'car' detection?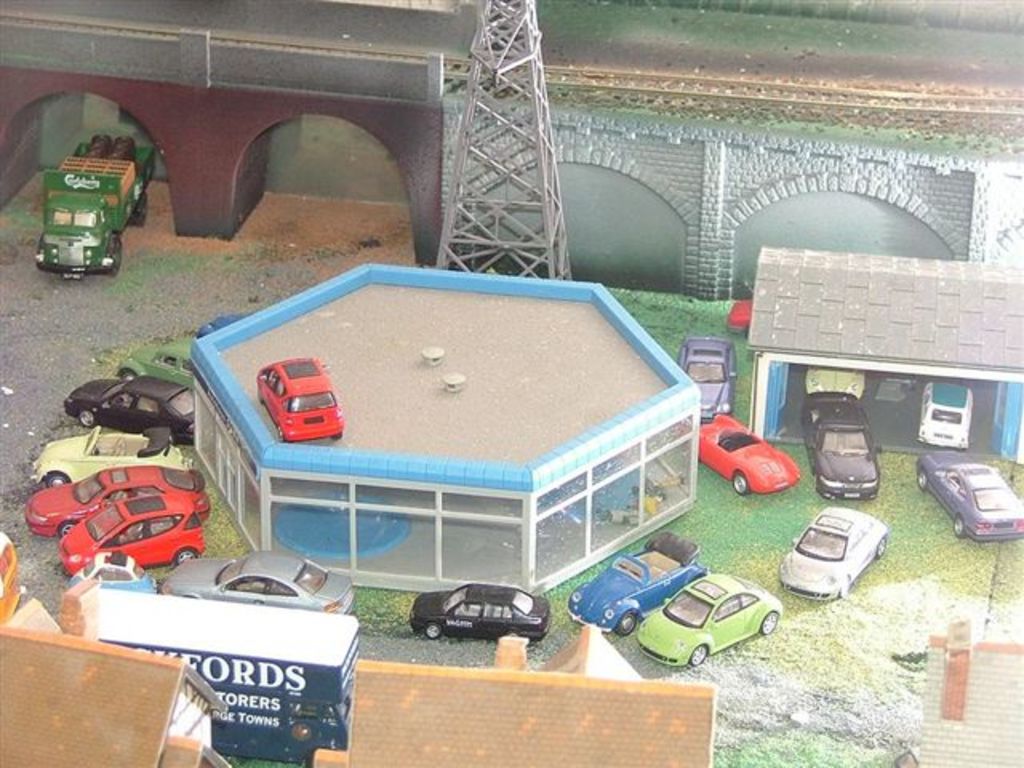
773, 506, 894, 605
